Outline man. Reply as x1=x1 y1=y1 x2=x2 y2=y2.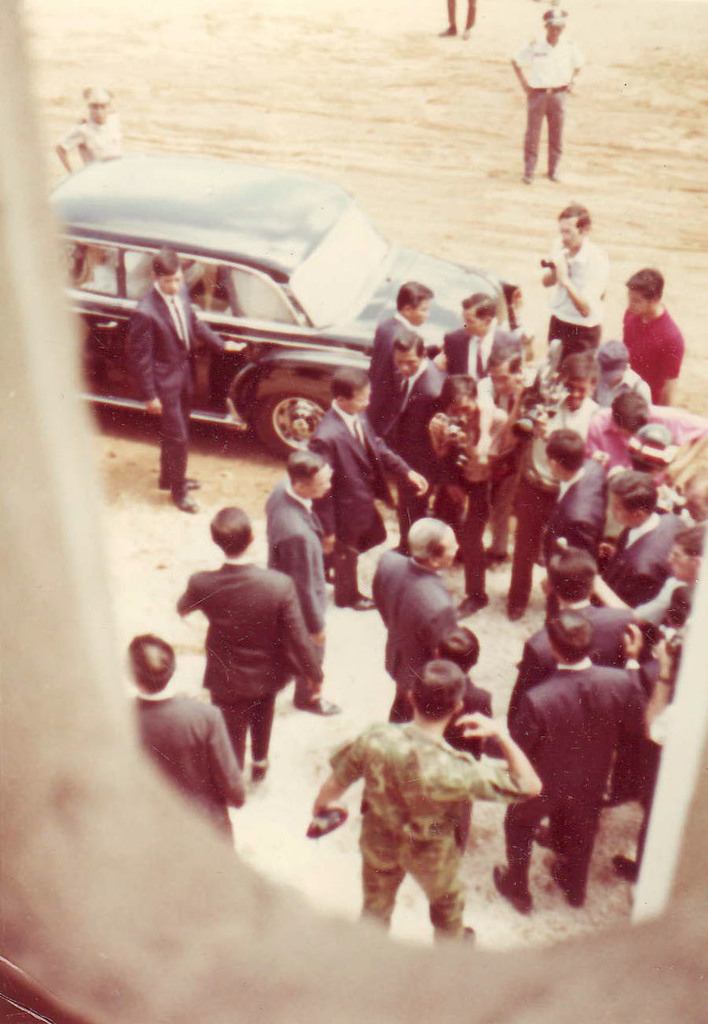
x1=172 y1=503 x2=315 y2=786.
